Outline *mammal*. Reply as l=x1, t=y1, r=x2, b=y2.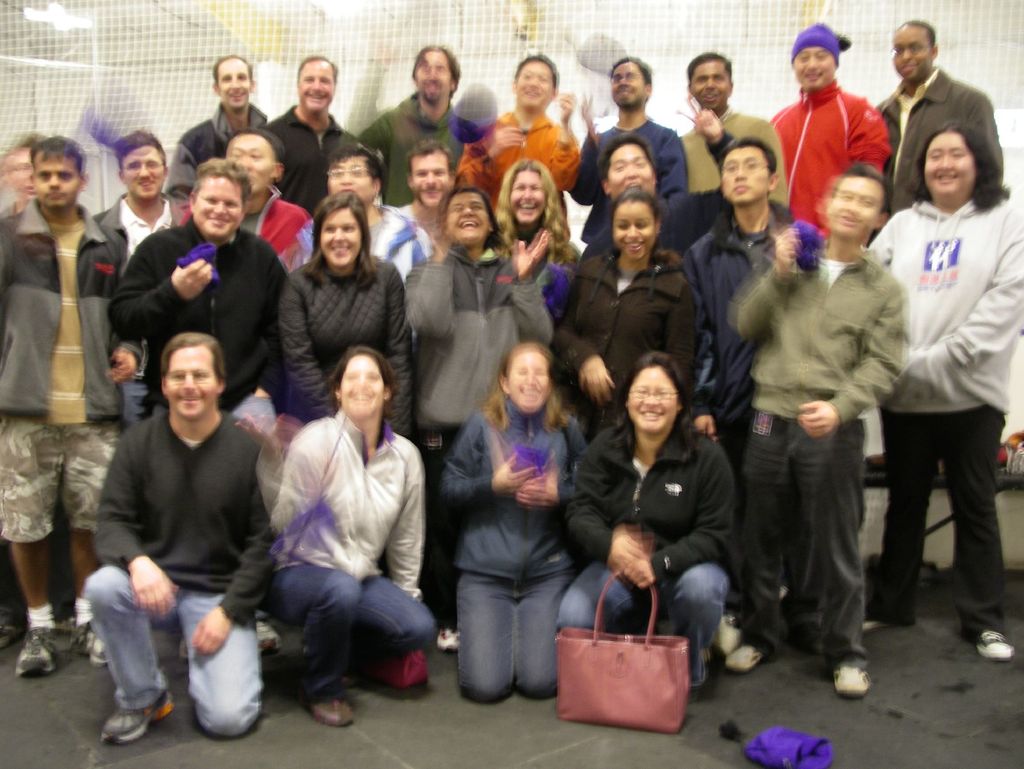
l=869, t=113, r=1023, b=680.
